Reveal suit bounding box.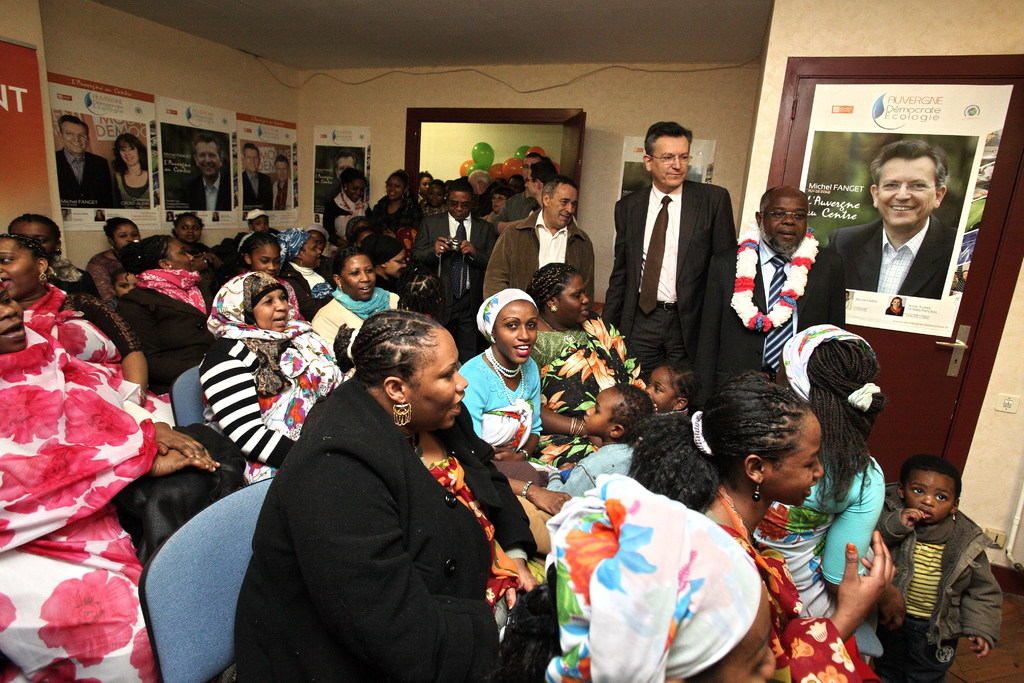
Revealed: x1=694 y1=236 x2=847 y2=407.
